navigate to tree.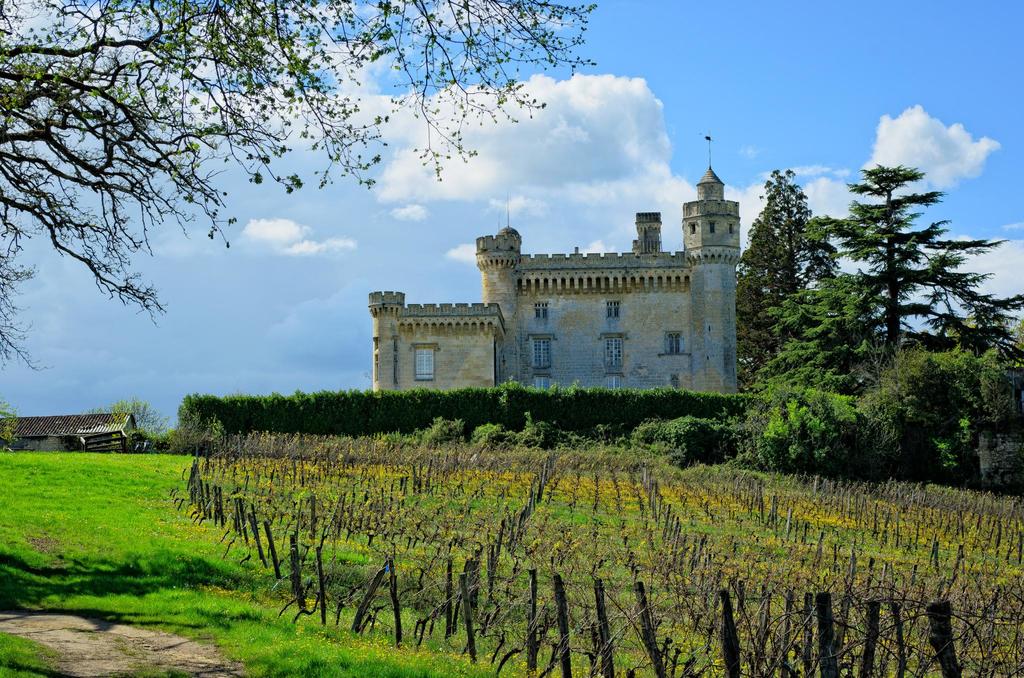
Navigation target: select_region(0, 406, 17, 460).
